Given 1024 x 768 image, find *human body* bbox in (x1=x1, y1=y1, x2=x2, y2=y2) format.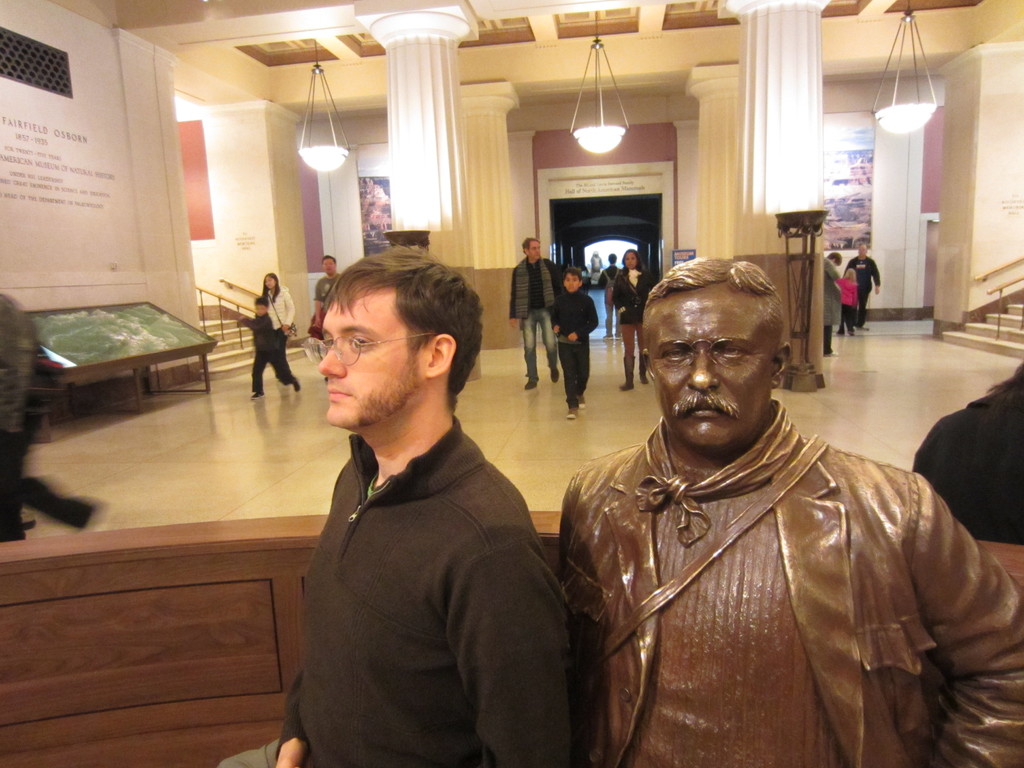
(x1=221, y1=242, x2=570, y2=767).
